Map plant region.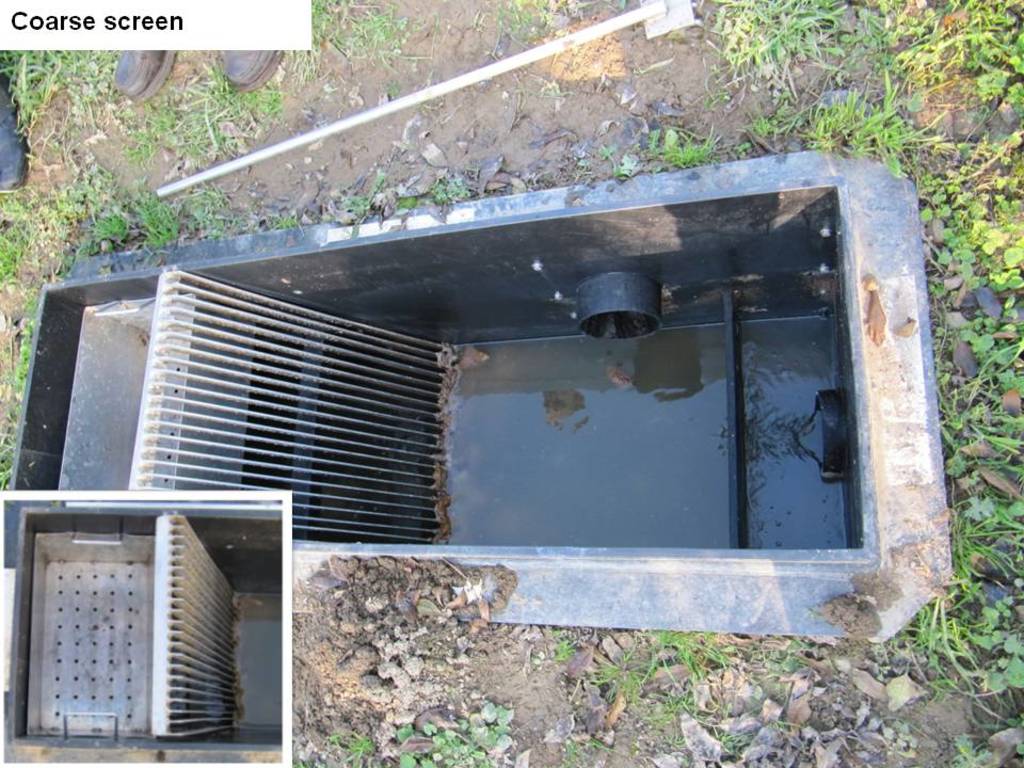
Mapped to [0,278,45,490].
